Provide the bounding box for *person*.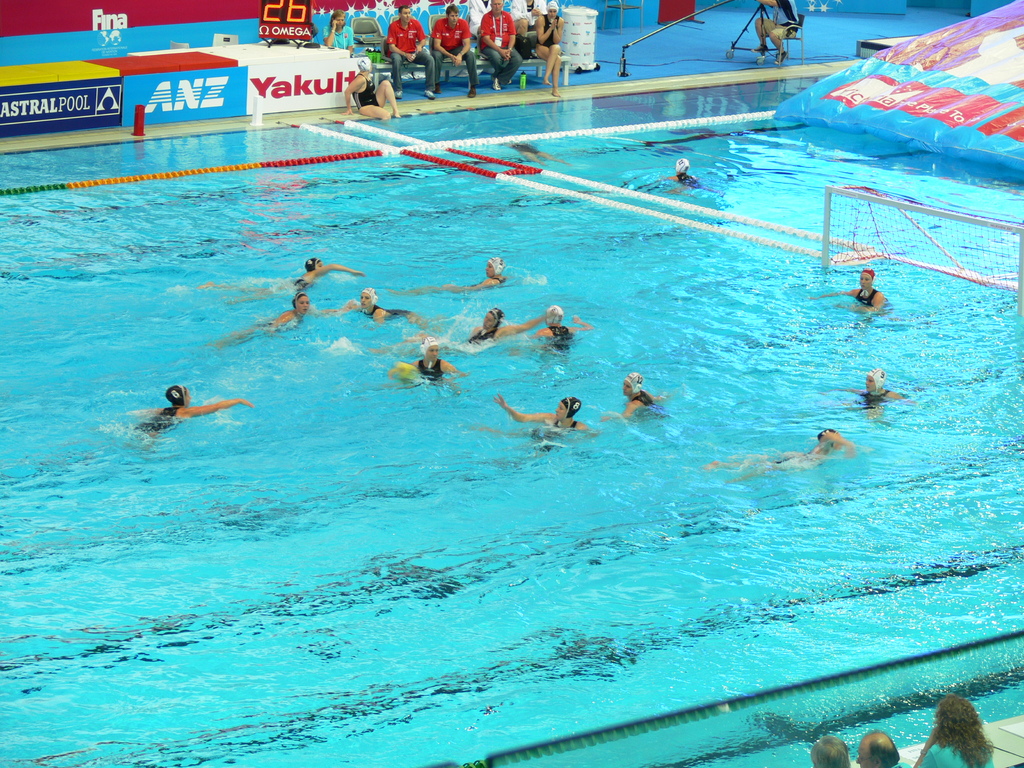
[321, 10, 351, 54].
